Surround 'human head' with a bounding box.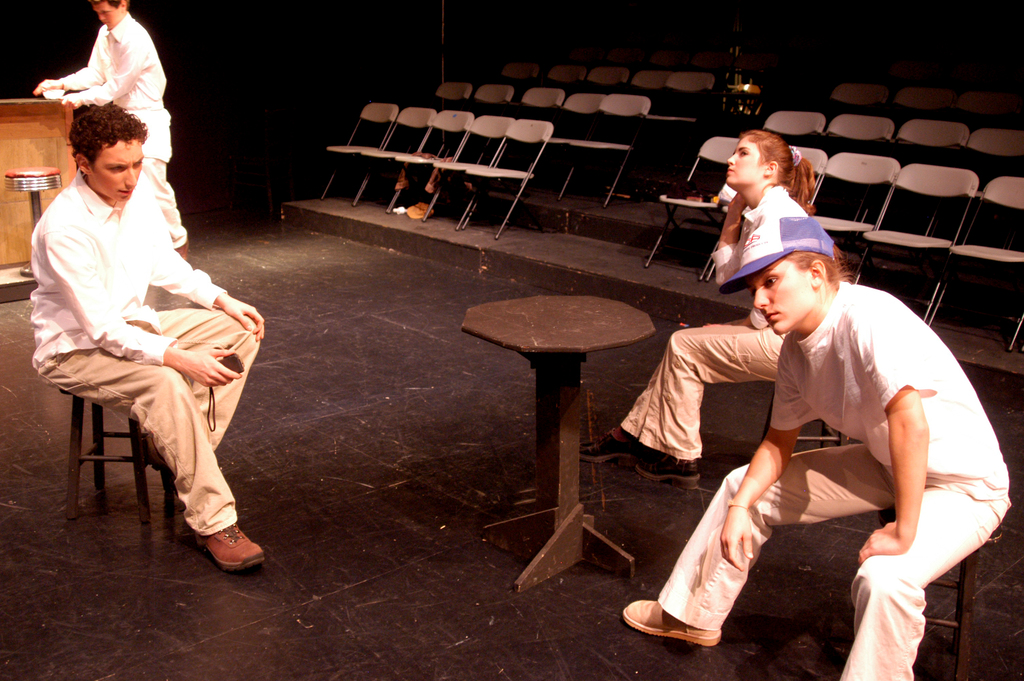
(86, 0, 132, 32).
